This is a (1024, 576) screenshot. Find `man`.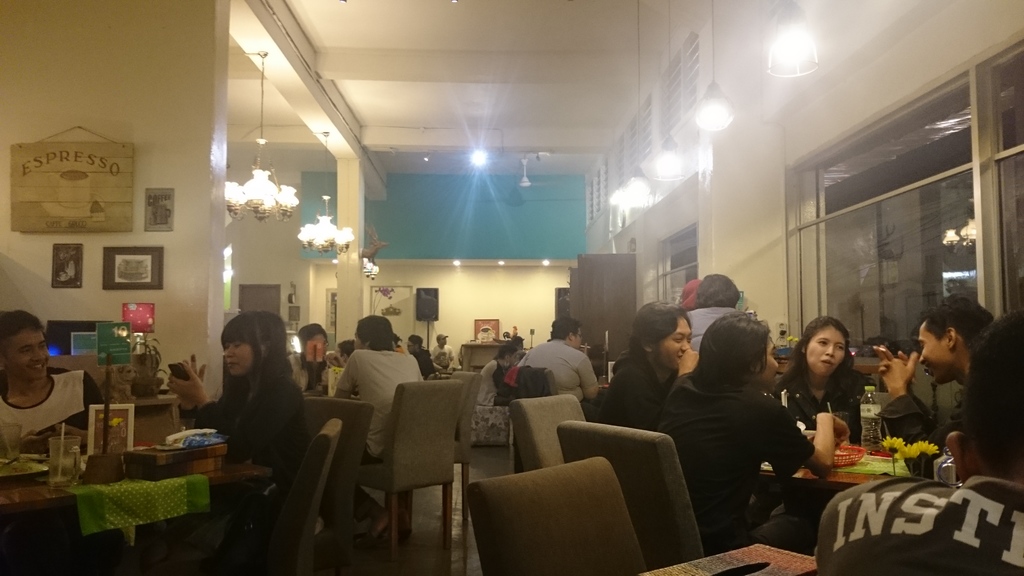
Bounding box: 518:316:604:421.
